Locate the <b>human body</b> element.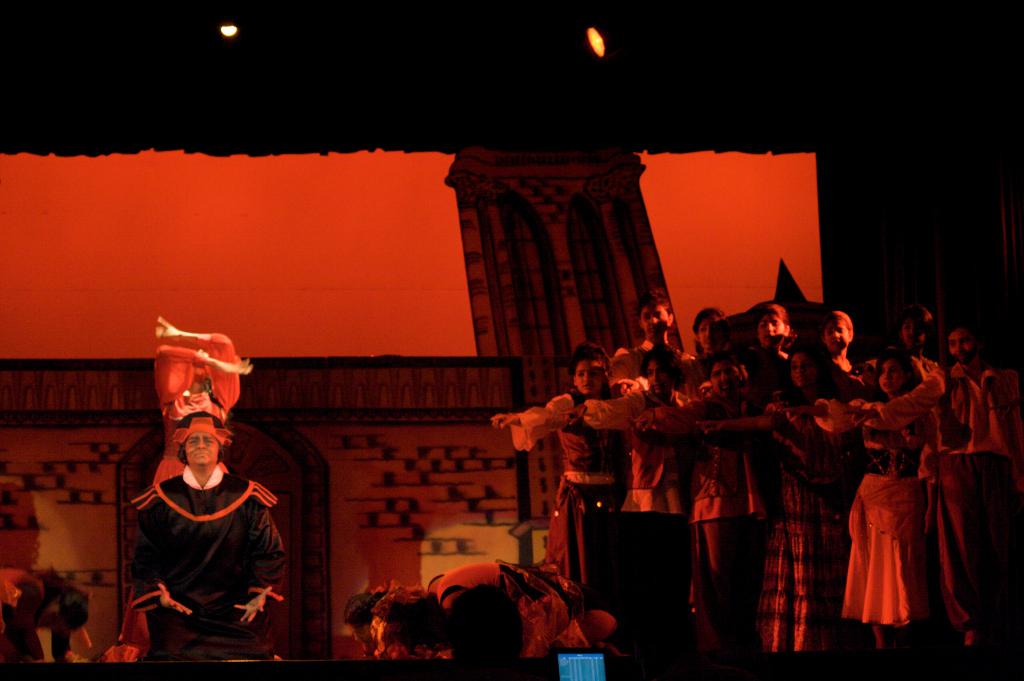
Element bbox: bbox=[753, 297, 791, 654].
